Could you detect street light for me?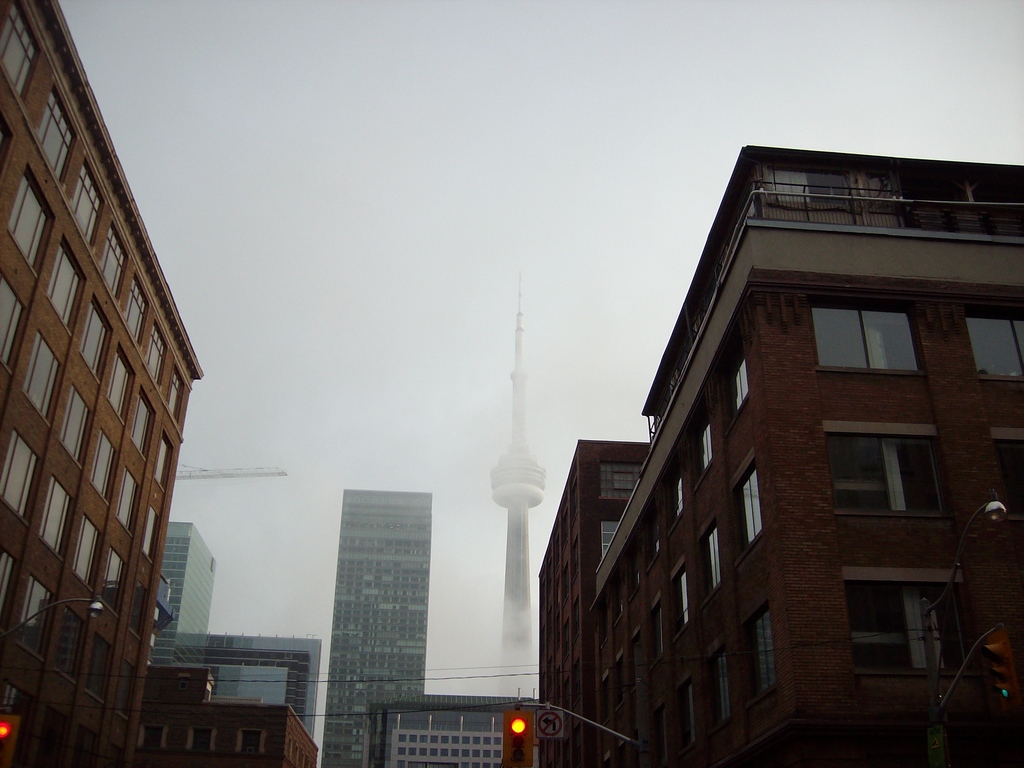
Detection result: {"x1": 910, "y1": 488, "x2": 1014, "y2": 762}.
